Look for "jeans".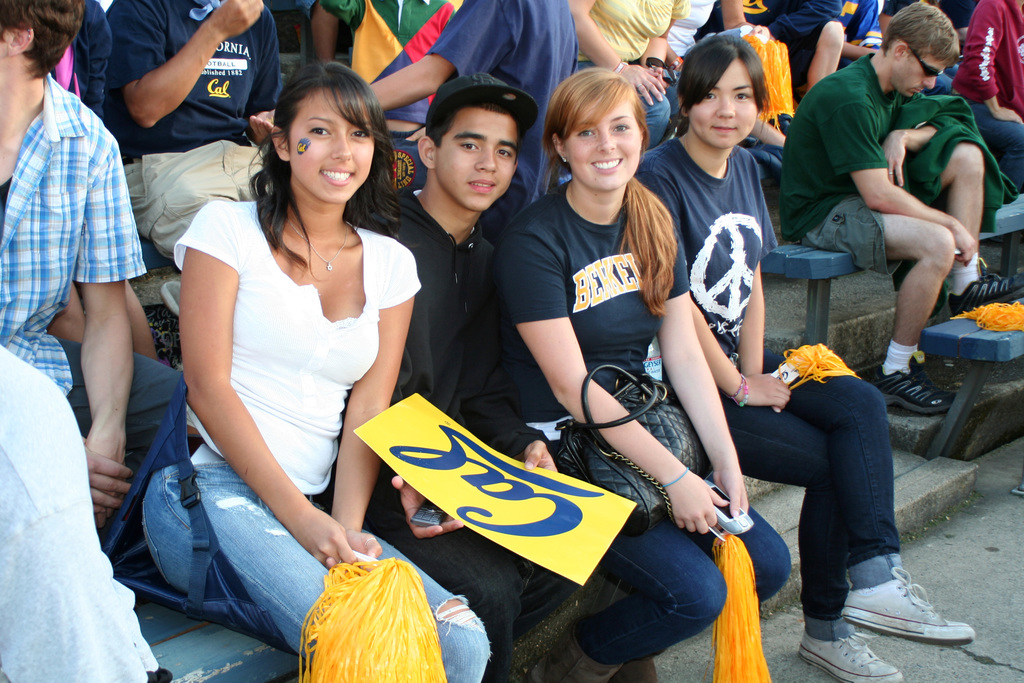
Found: box(189, 456, 492, 682).
